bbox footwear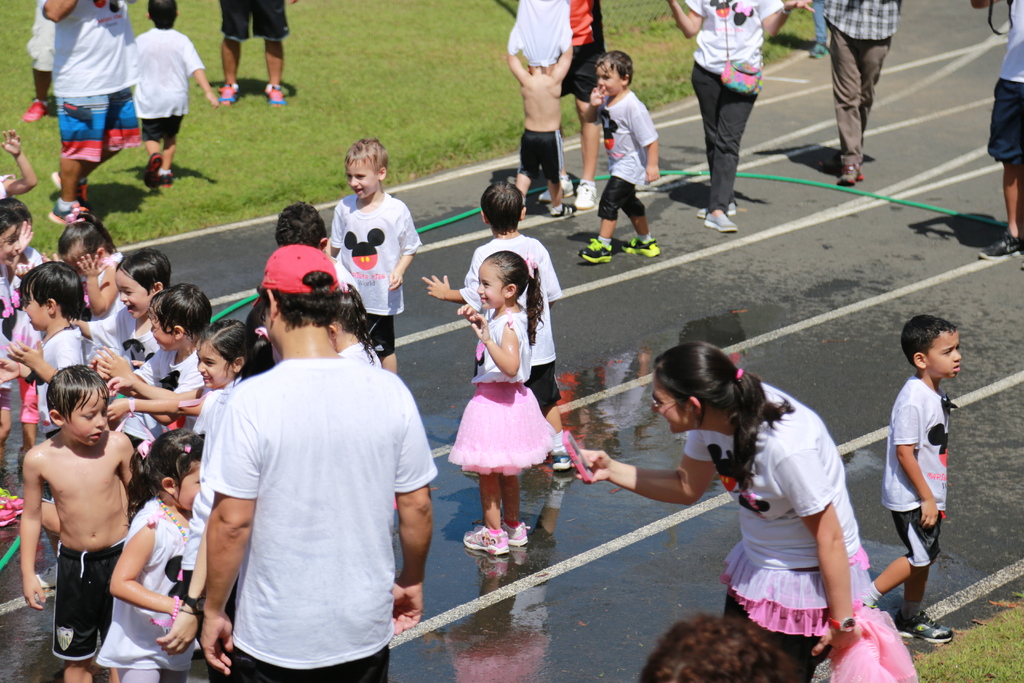
[624,235,661,255]
